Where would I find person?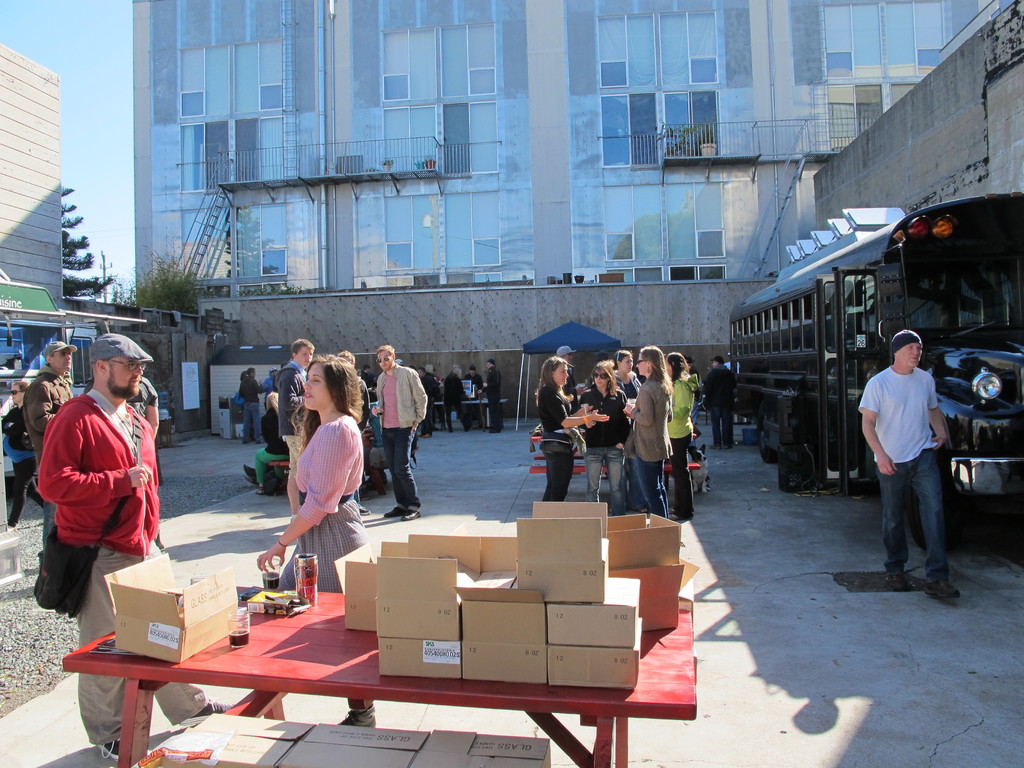
At [left=250, top=386, right=287, bottom=492].
